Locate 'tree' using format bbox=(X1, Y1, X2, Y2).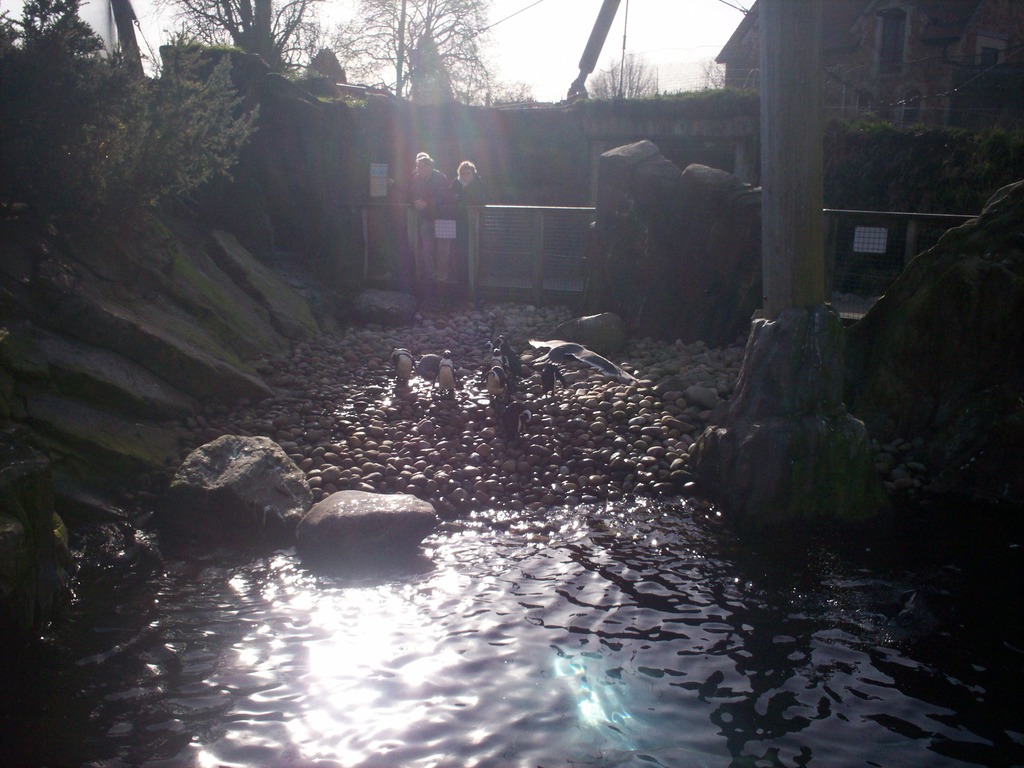
bbox=(159, 0, 321, 73).
